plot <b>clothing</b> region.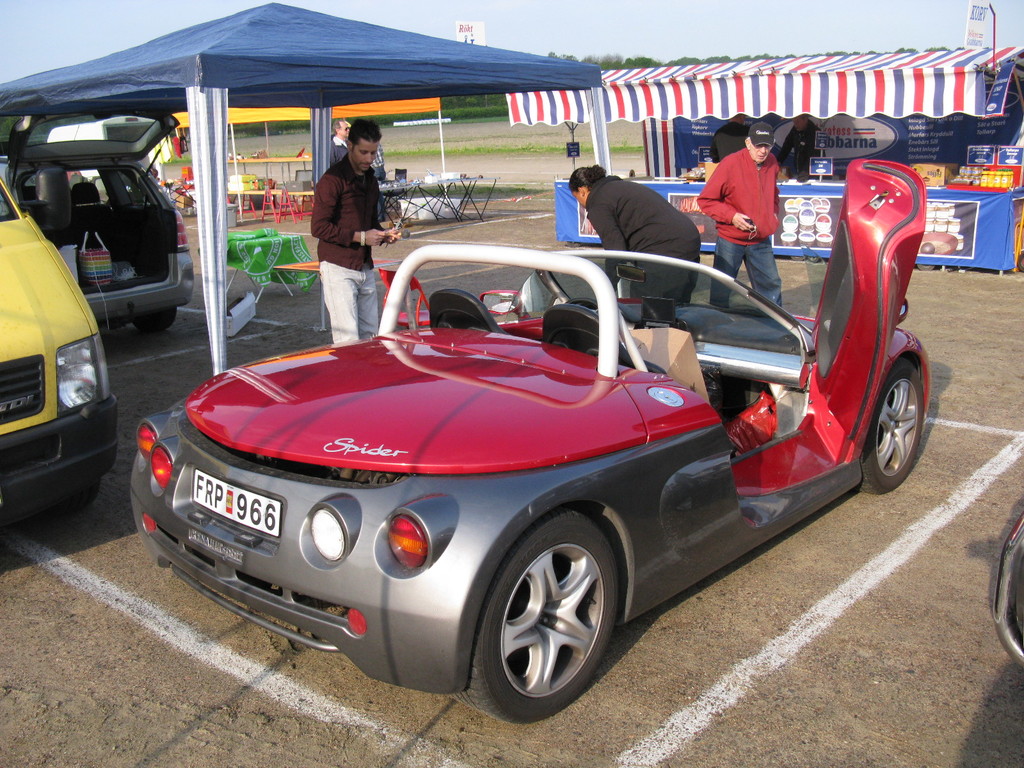
Plotted at BBox(309, 154, 381, 351).
